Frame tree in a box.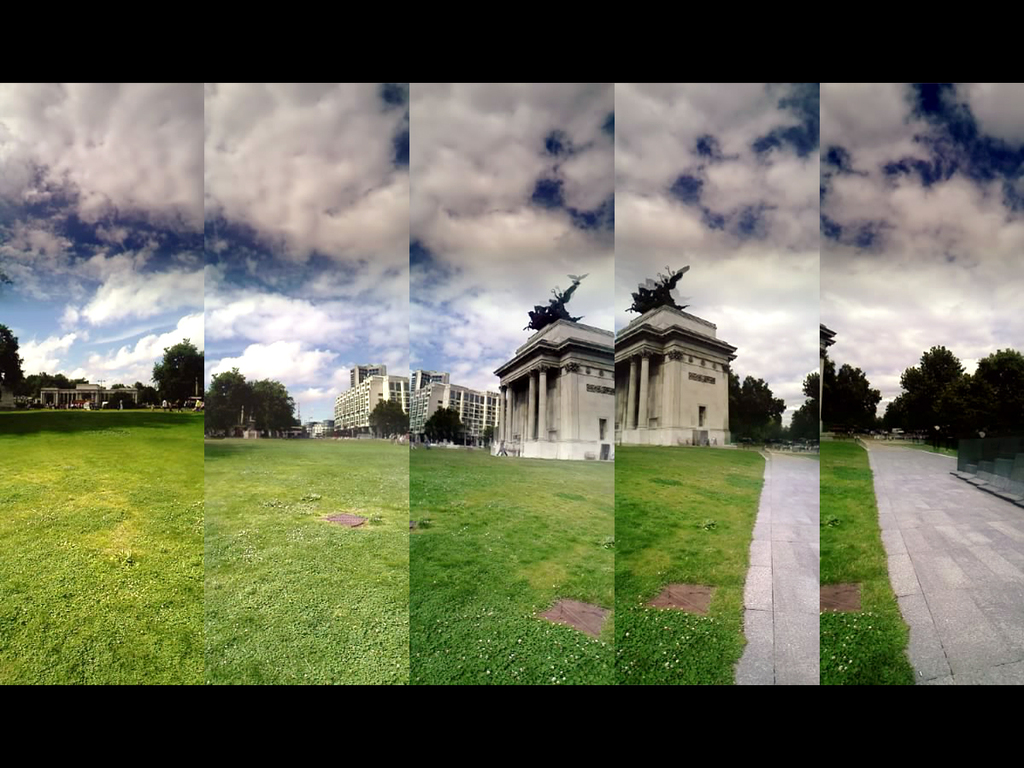
{"x1": 45, "y1": 373, "x2": 86, "y2": 393}.
